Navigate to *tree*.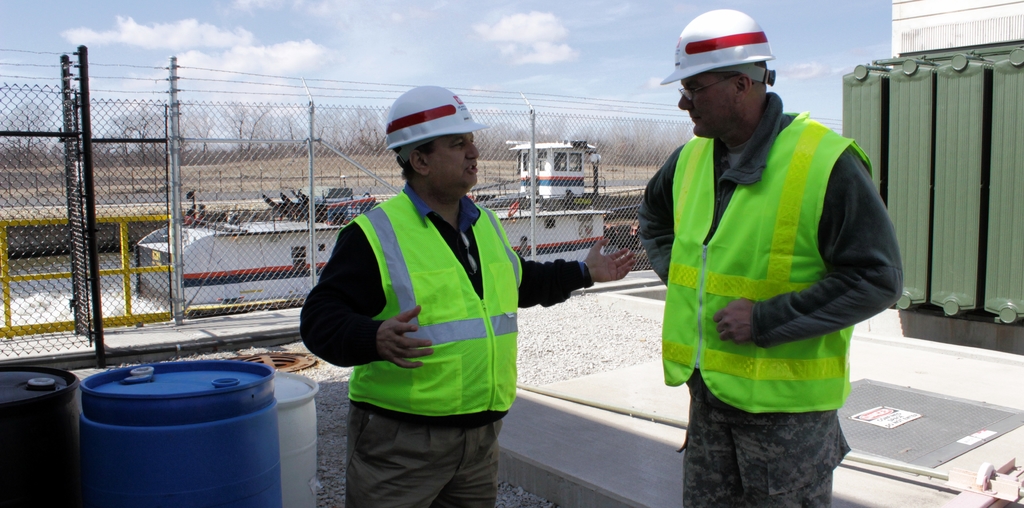
Navigation target: 225 101 263 159.
